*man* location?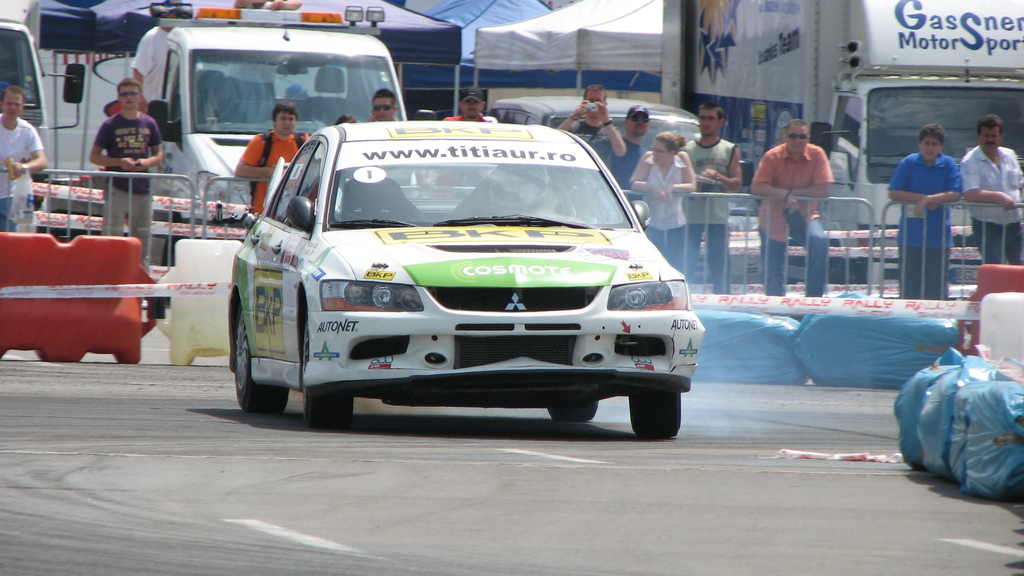
949:104:1023:266
